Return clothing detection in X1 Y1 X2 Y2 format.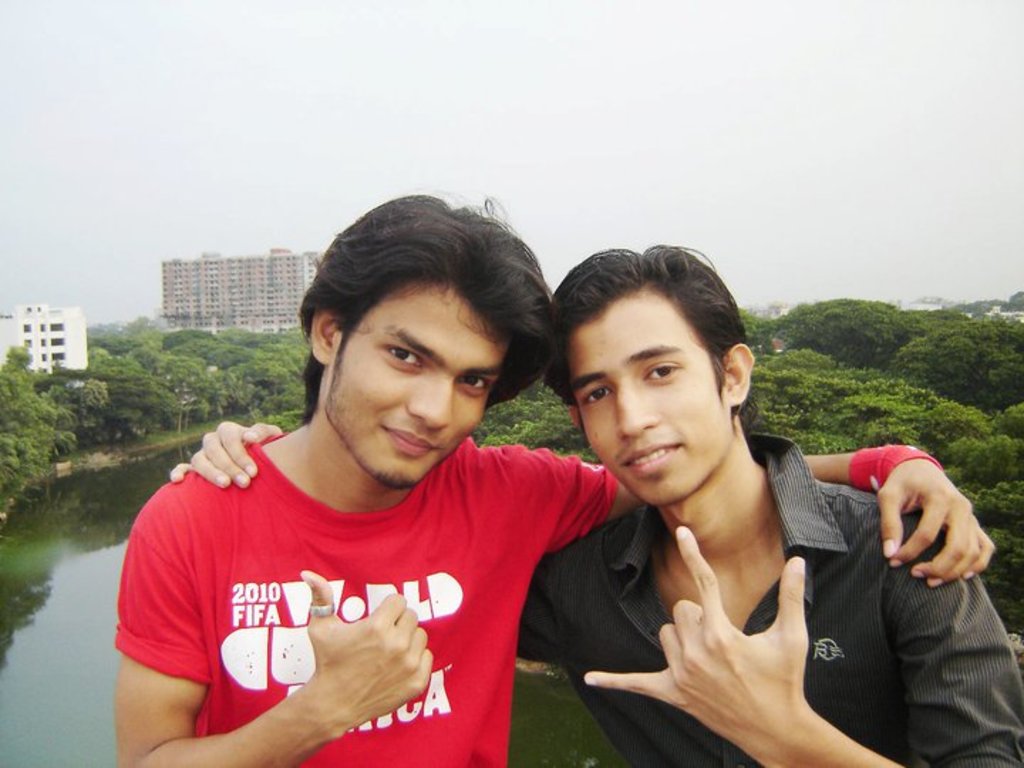
135 408 613 747.
